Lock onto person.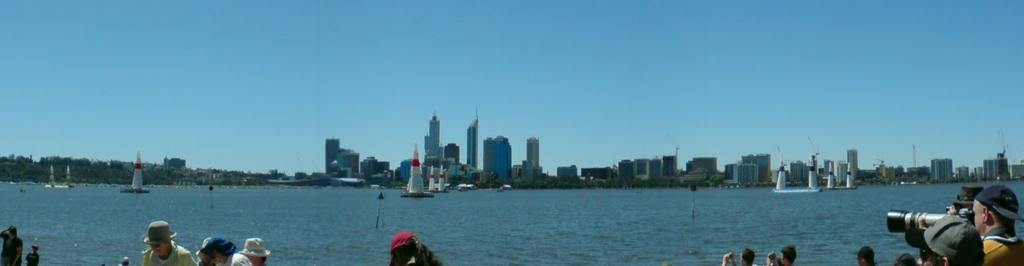
Locked: <bbox>771, 258, 774, 260</bbox>.
